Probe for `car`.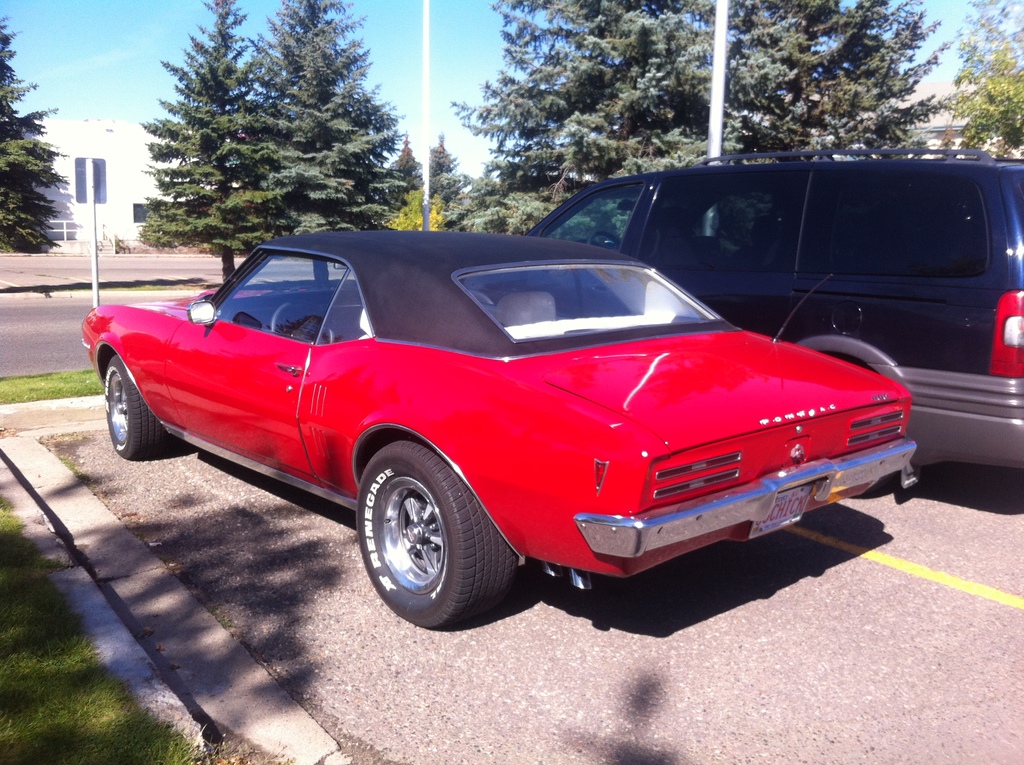
Probe result: (499,147,1021,501).
